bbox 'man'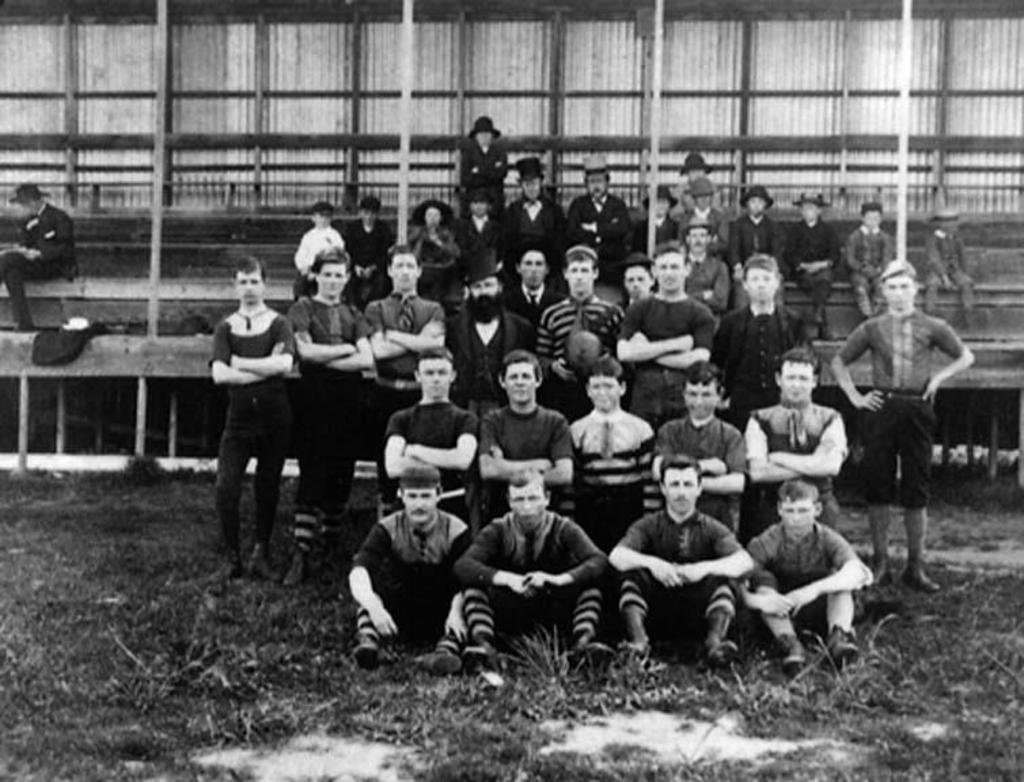
{"left": 202, "top": 261, "right": 295, "bottom": 578}
